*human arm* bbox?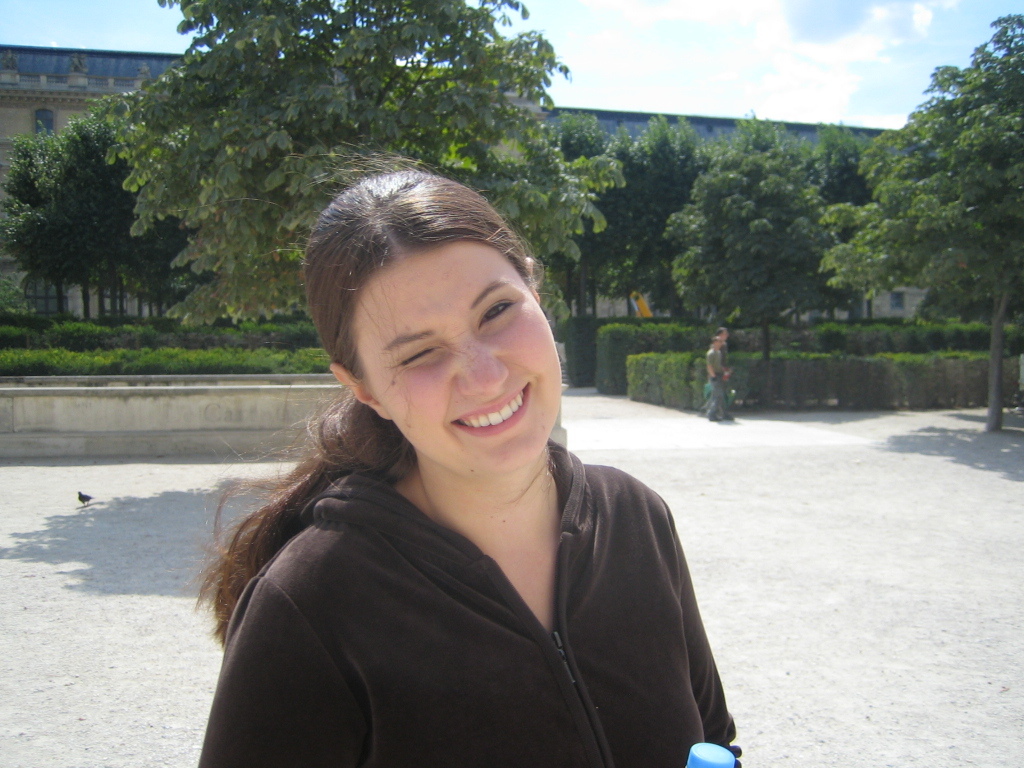
[675, 519, 747, 767]
